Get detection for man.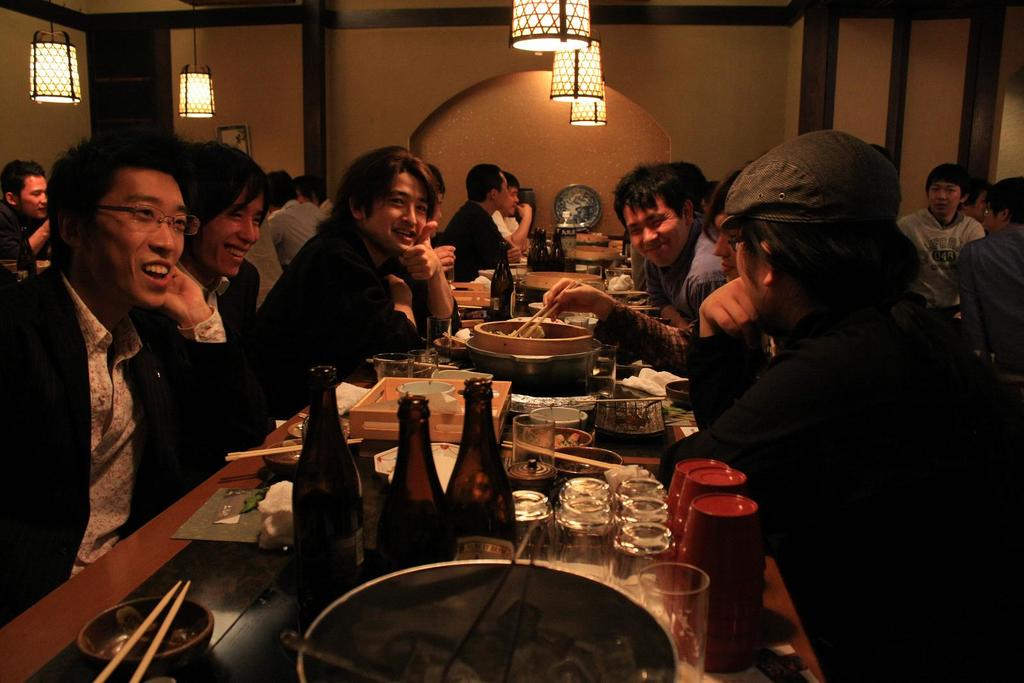
Detection: left=698, top=133, right=1023, bottom=682.
